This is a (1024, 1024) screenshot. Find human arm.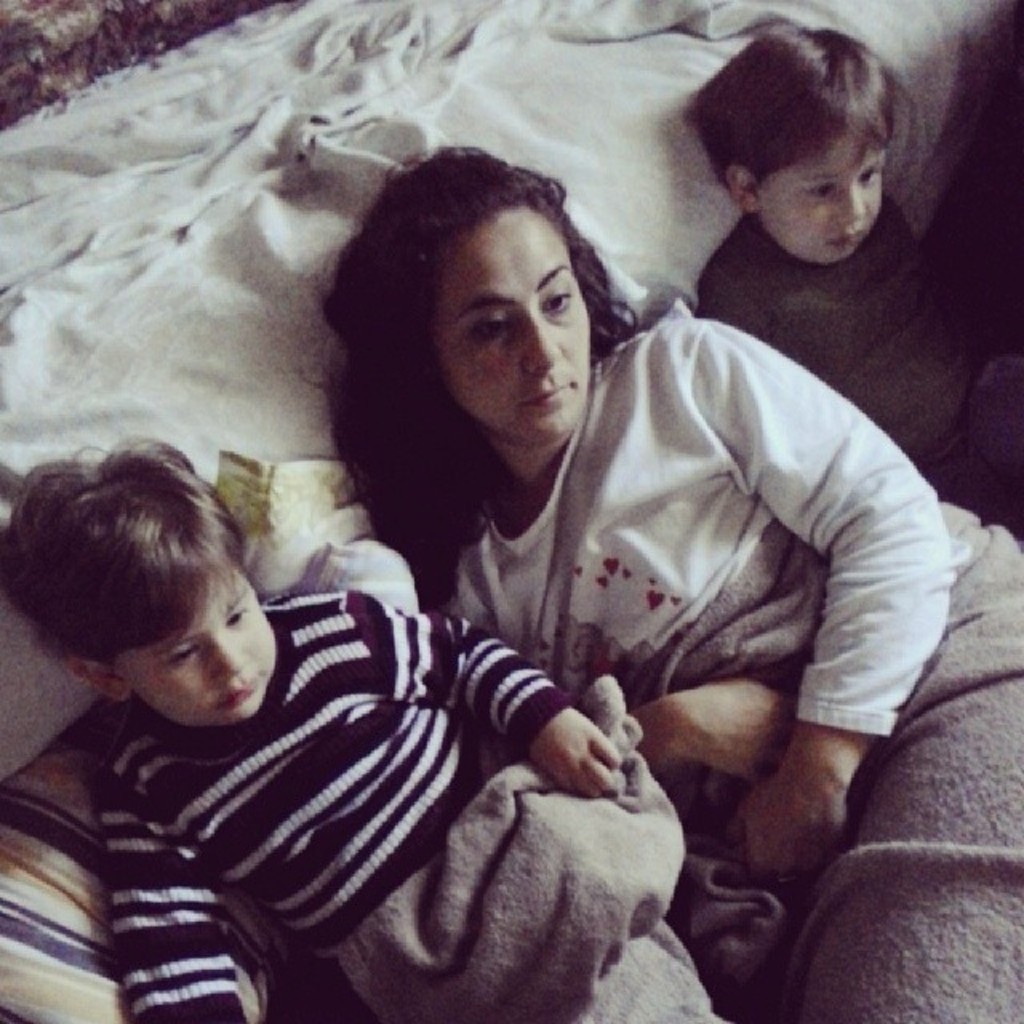
Bounding box: bbox=(706, 326, 947, 862).
